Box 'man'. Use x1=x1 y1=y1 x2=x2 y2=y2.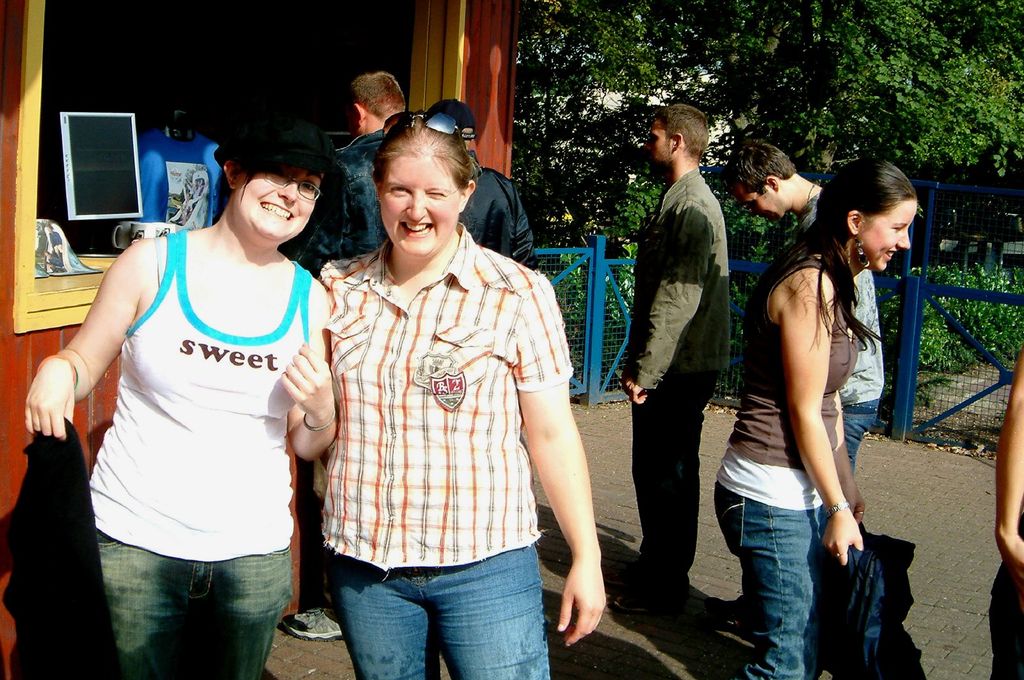
x1=725 y1=137 x2=905 y2=679.
